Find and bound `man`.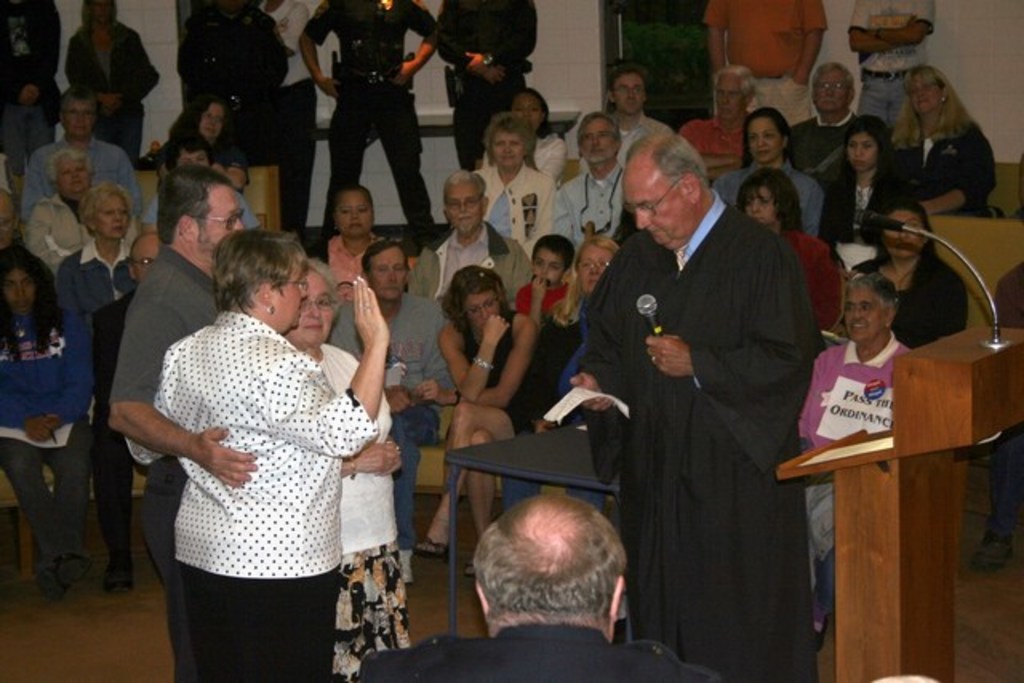
Bound: [x1=402, y1=178, x2=525, y2=299].
